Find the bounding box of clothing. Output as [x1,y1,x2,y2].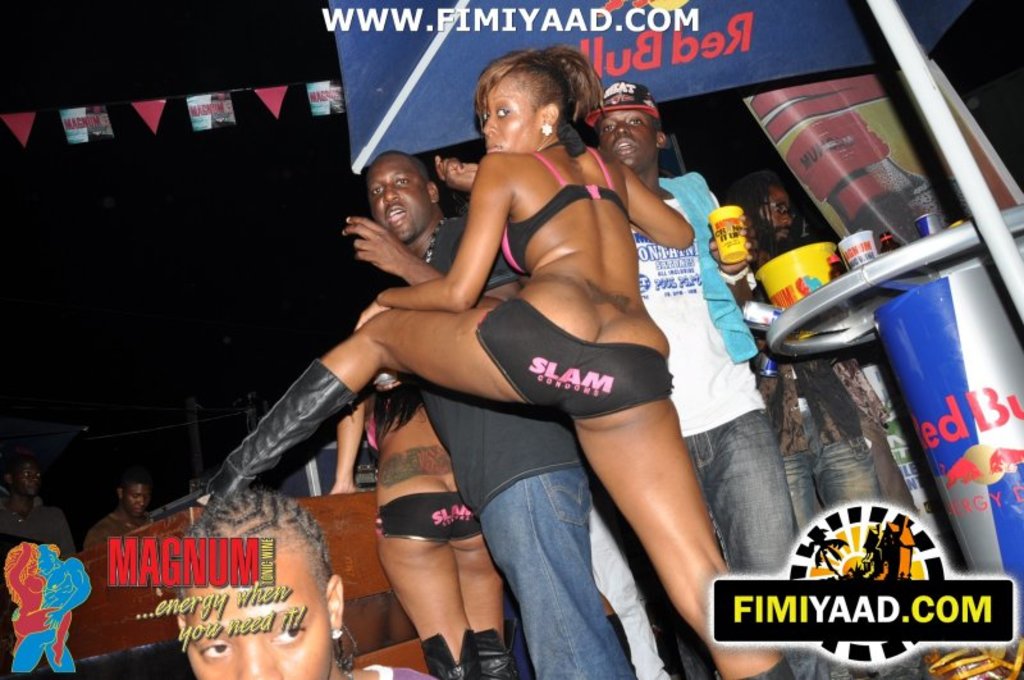
[676,177,751,679].
